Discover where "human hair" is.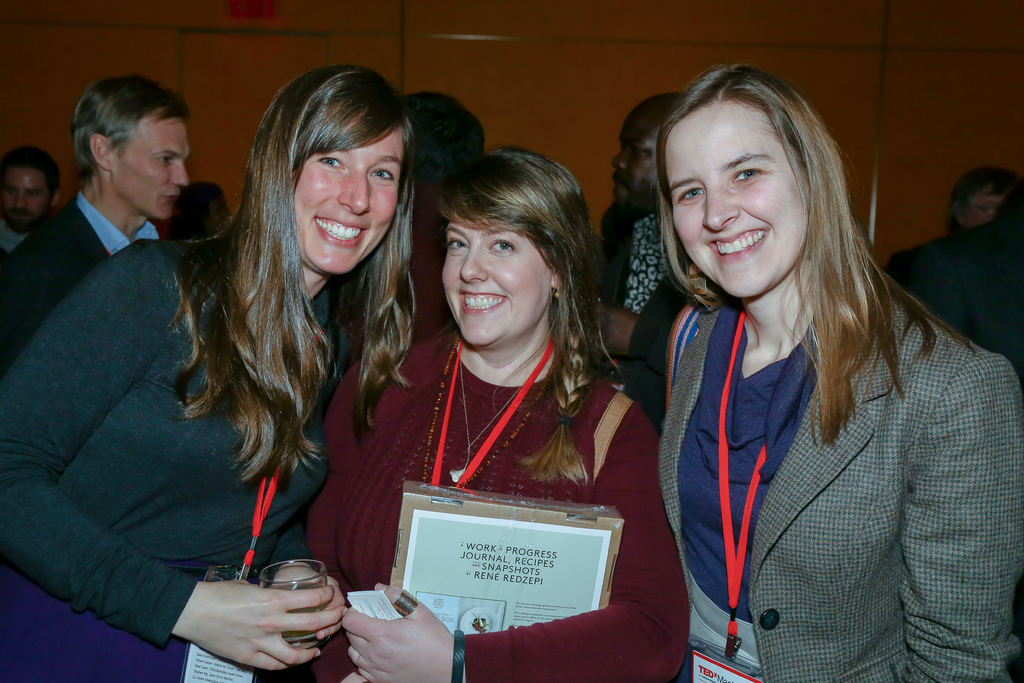
Discovered at 655, 68, 934, 418.
